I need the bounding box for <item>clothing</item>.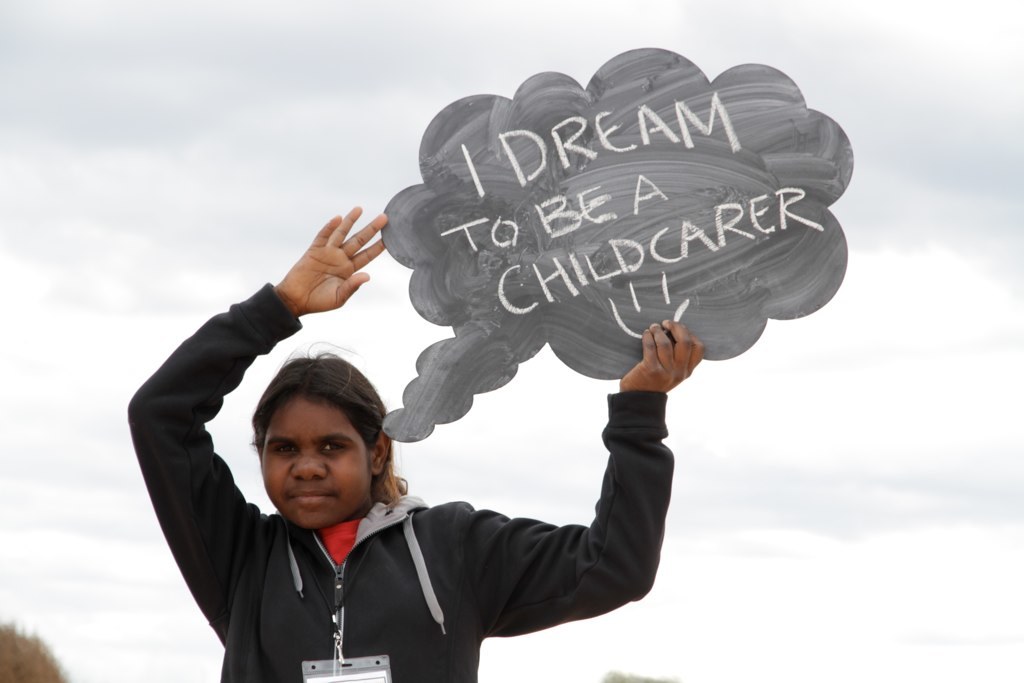
Here it is: BBox(112, 276, 677, 682).
